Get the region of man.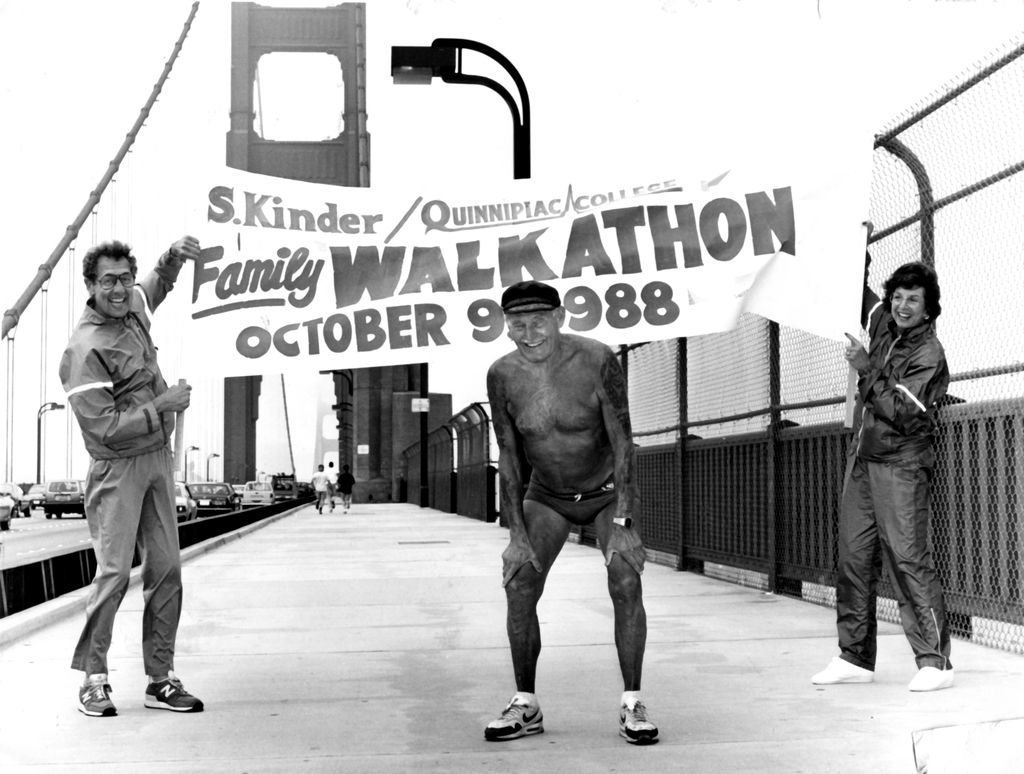
{"x1": 475, "y1": 277, "x2": 661, "y2": 750}.
